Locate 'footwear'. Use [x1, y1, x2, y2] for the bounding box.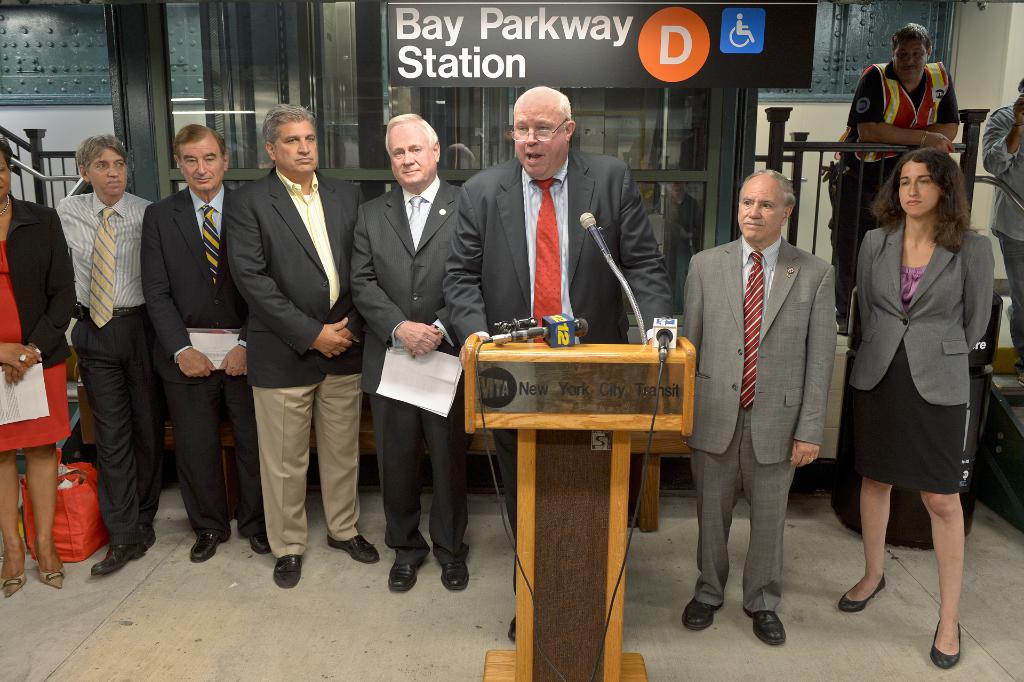
[274, 553, 304, 587].
